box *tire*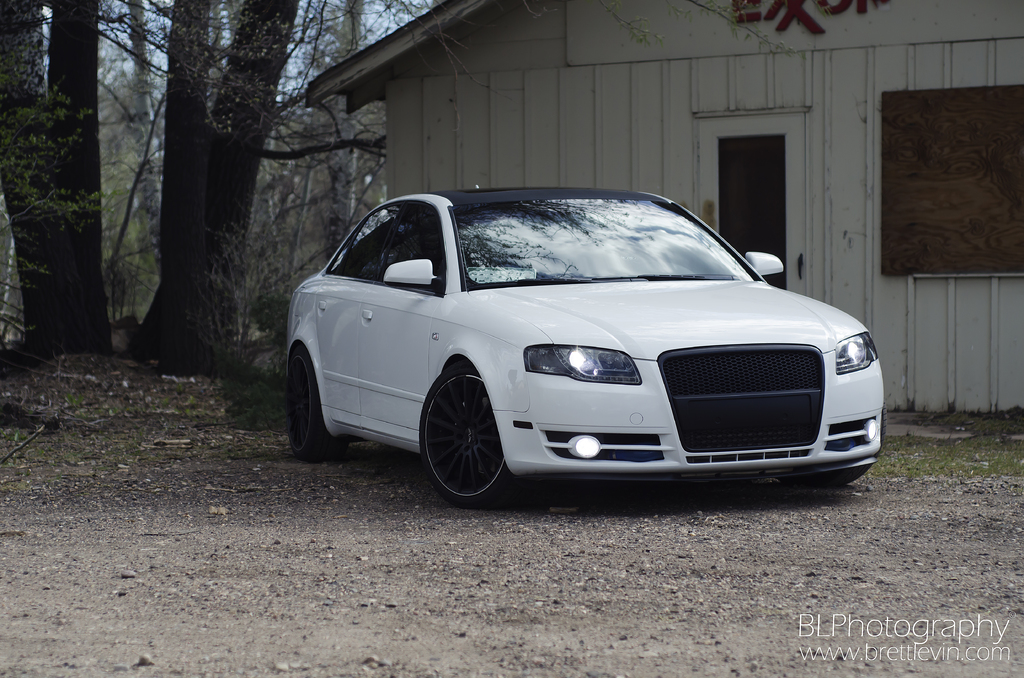
{"left": 778, "top": 462, "right": 868, "bottom": 488}
